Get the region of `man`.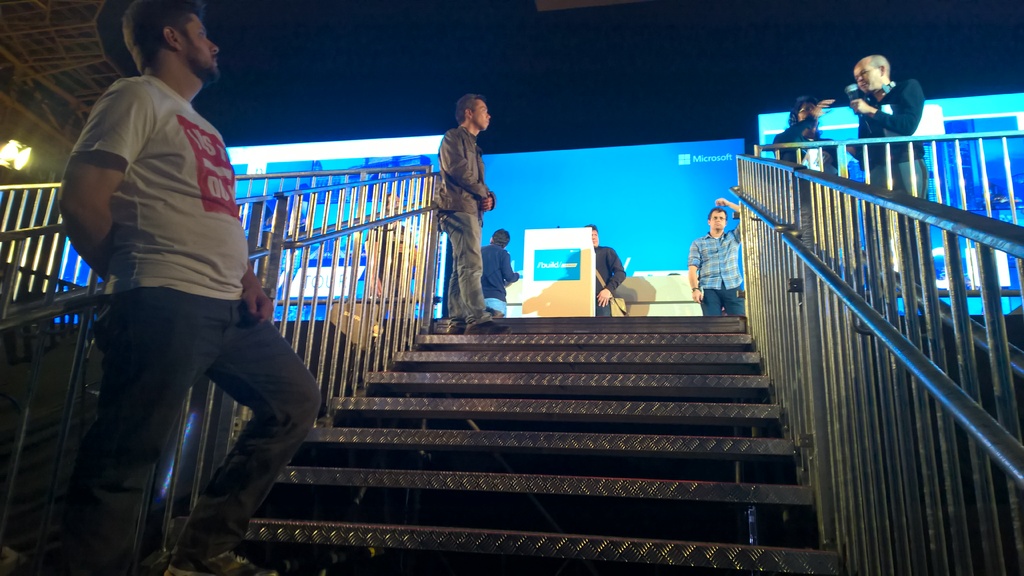
Rect(45, 33, 323, 542).
